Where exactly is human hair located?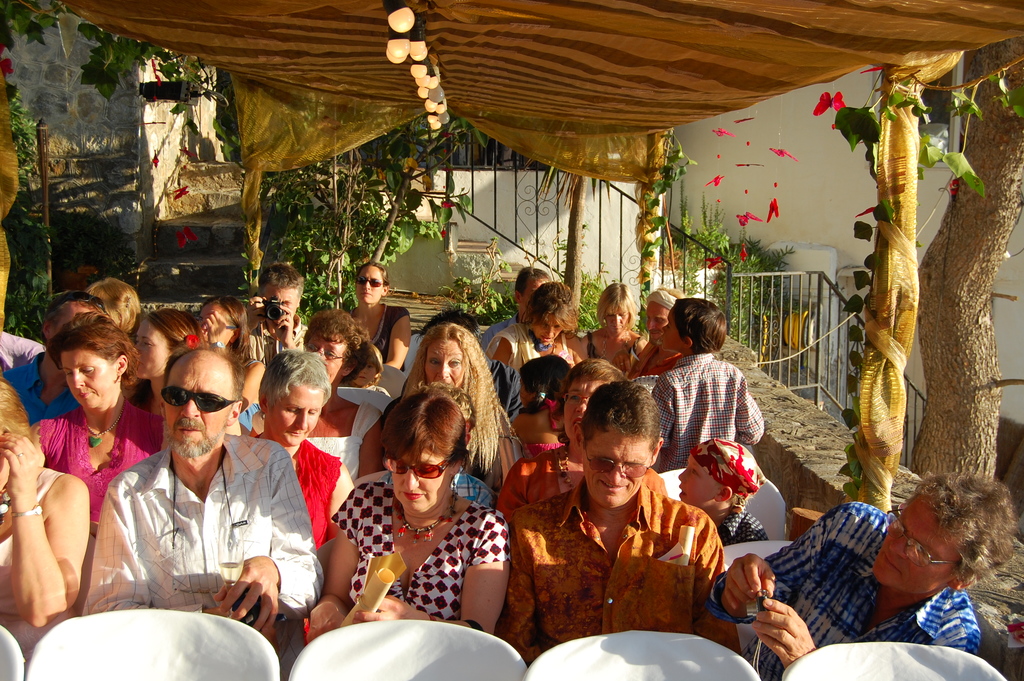
Its bounding box is <bbox>515, 262, 556, 297</bbox>.
